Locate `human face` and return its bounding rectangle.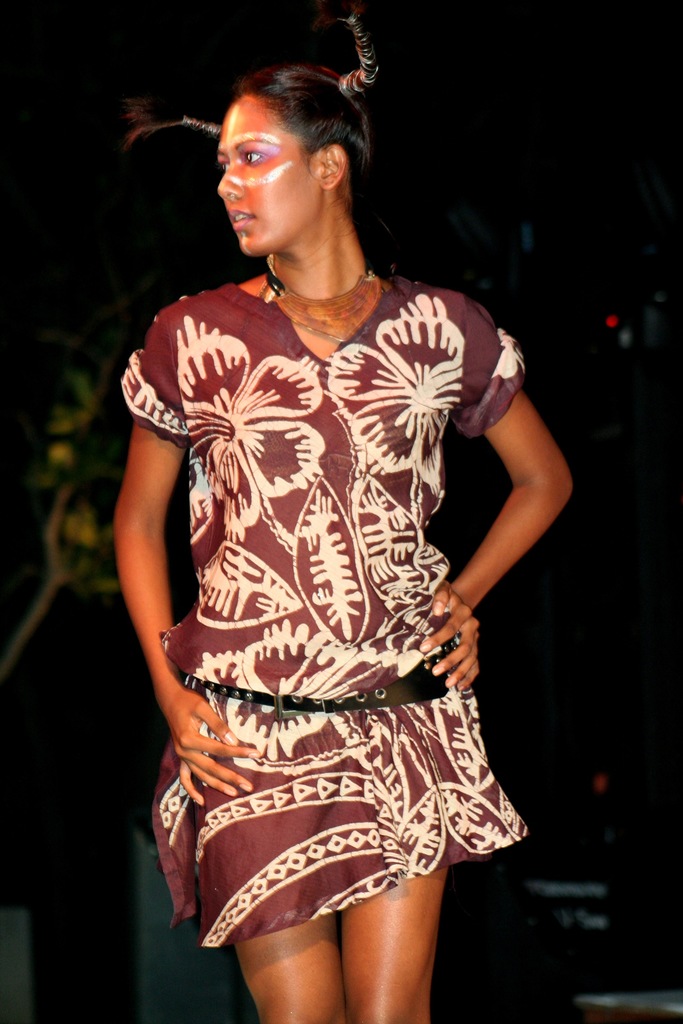
<box>218,100,333,237</box>.
